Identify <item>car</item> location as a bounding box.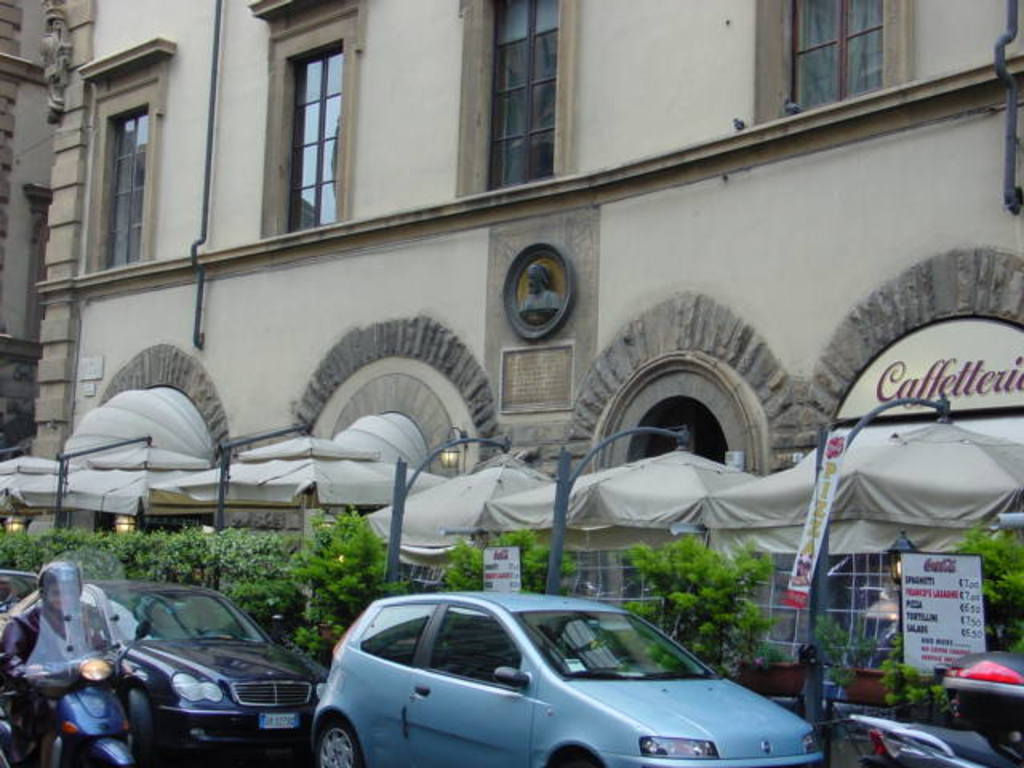
(0, 560, 42, 622).
